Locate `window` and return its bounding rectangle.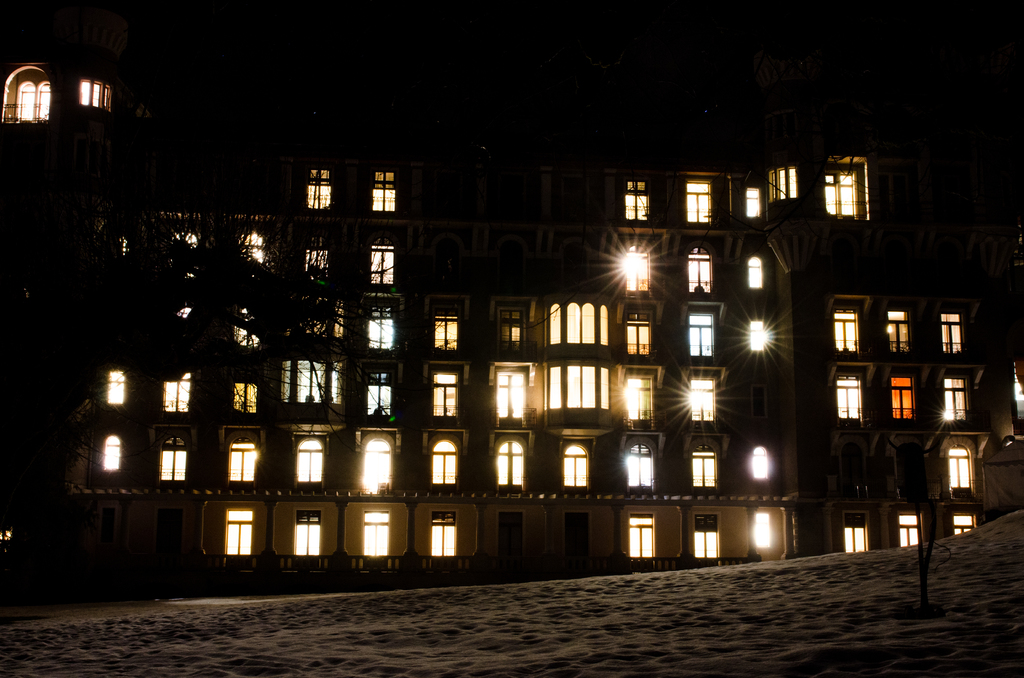
x1=684 y1=246 x2=728 y2=299.
